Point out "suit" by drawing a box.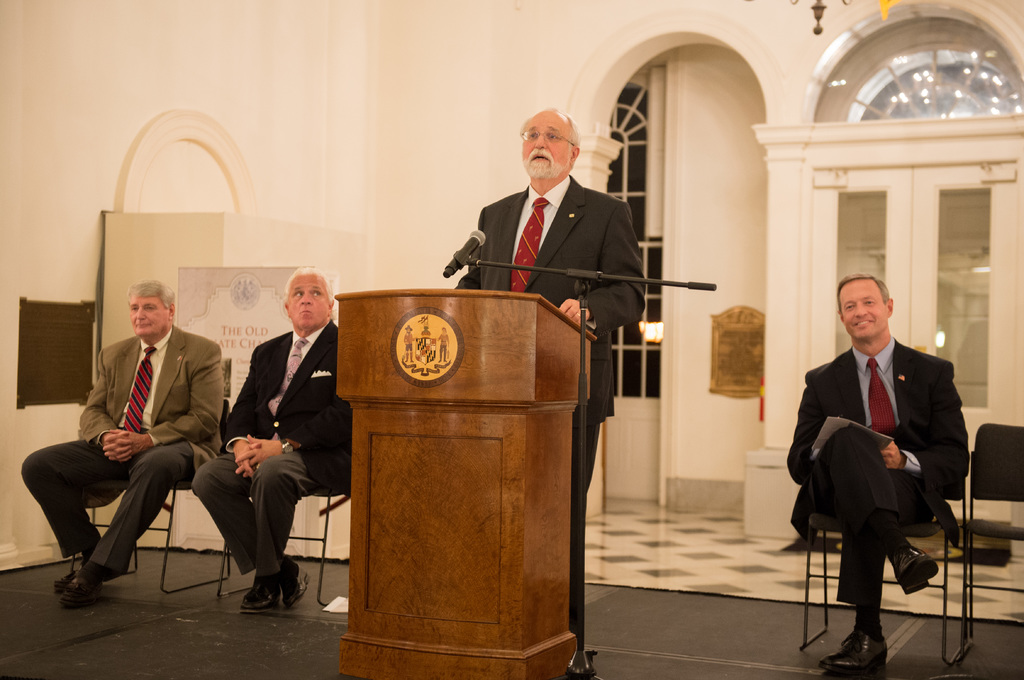
rect(787, 339, 971, 602).
